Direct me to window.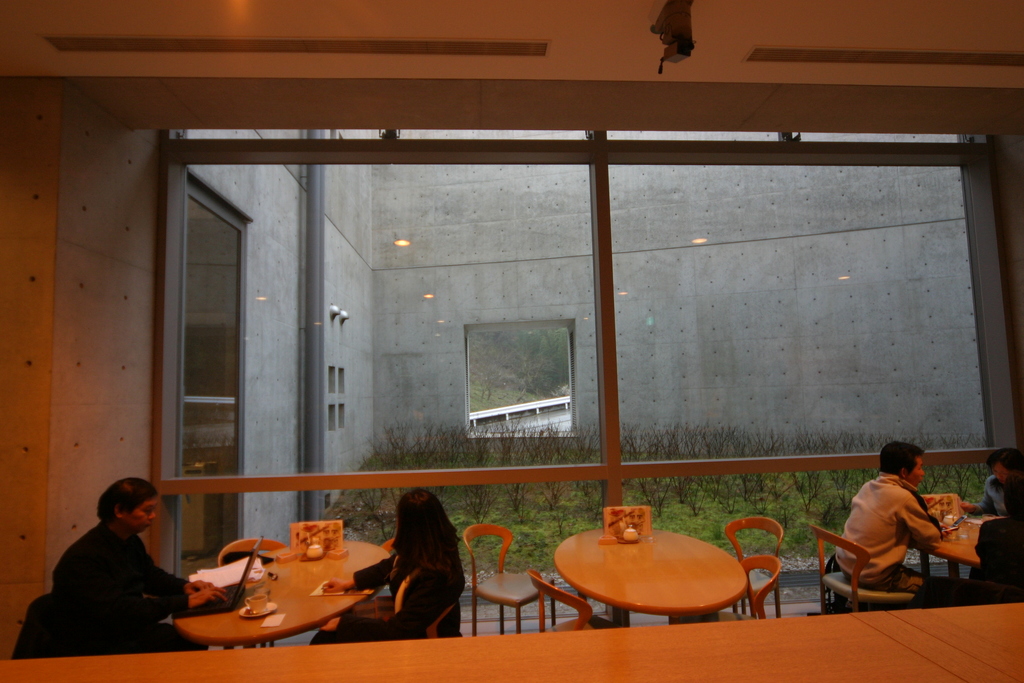
Direction: <box>466,316,580,440</box>.
